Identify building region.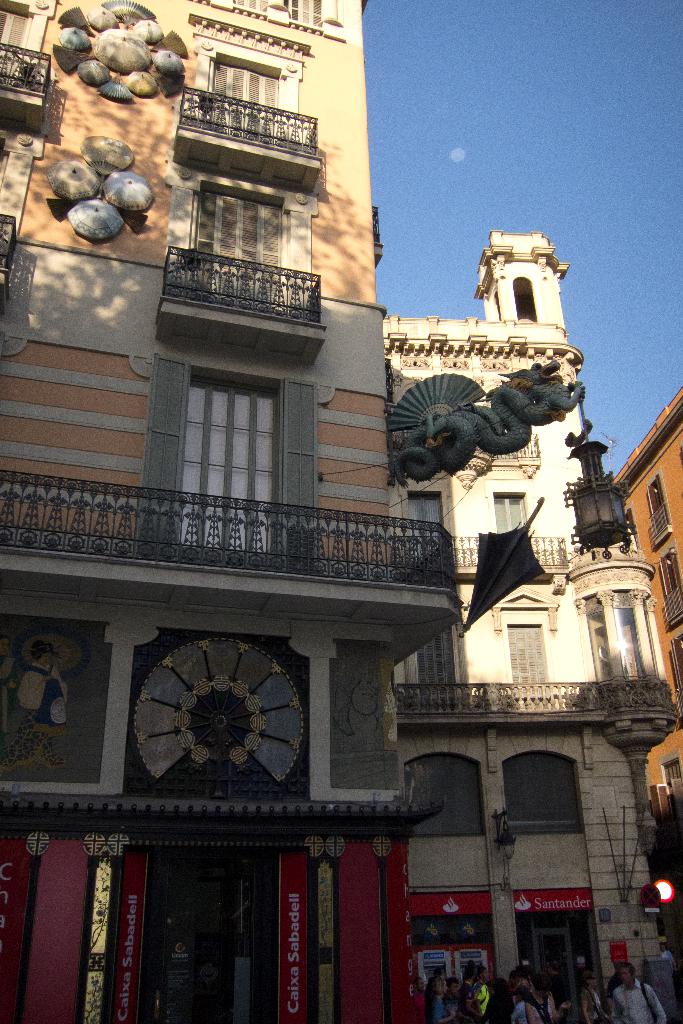
Region: [left=383, top=232, right=682, bottom=1023].
